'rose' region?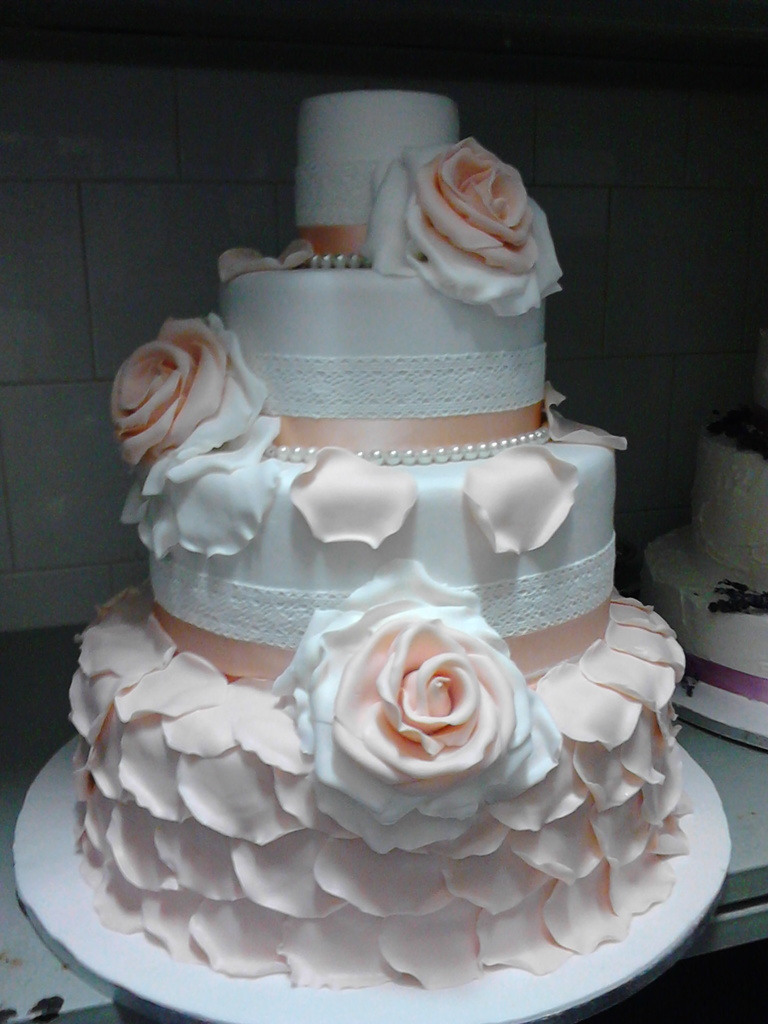
bbox=(269, 557, 558, 853)
